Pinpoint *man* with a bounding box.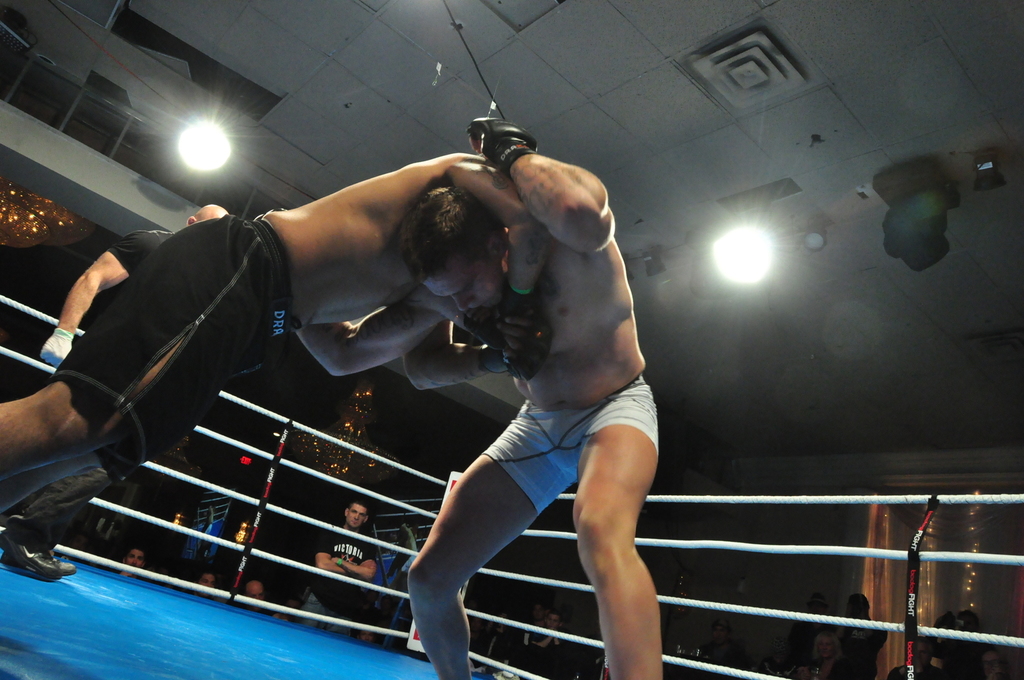
Rect(291, 493, 383, 636).
